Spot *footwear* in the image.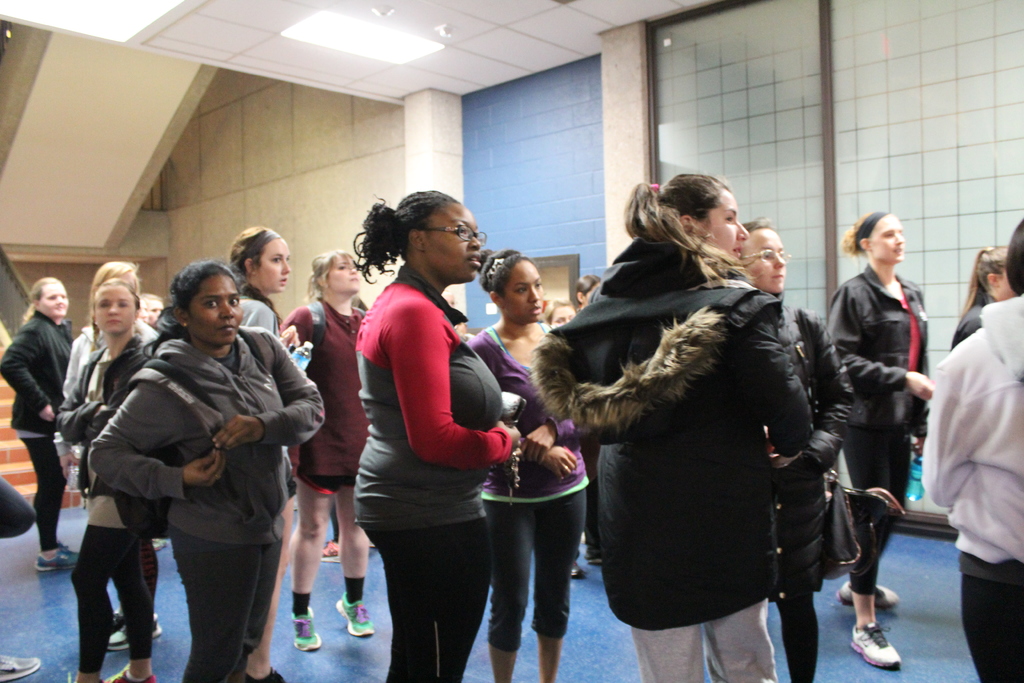
*footwear* found at detection(243, 672, 289, 682).
